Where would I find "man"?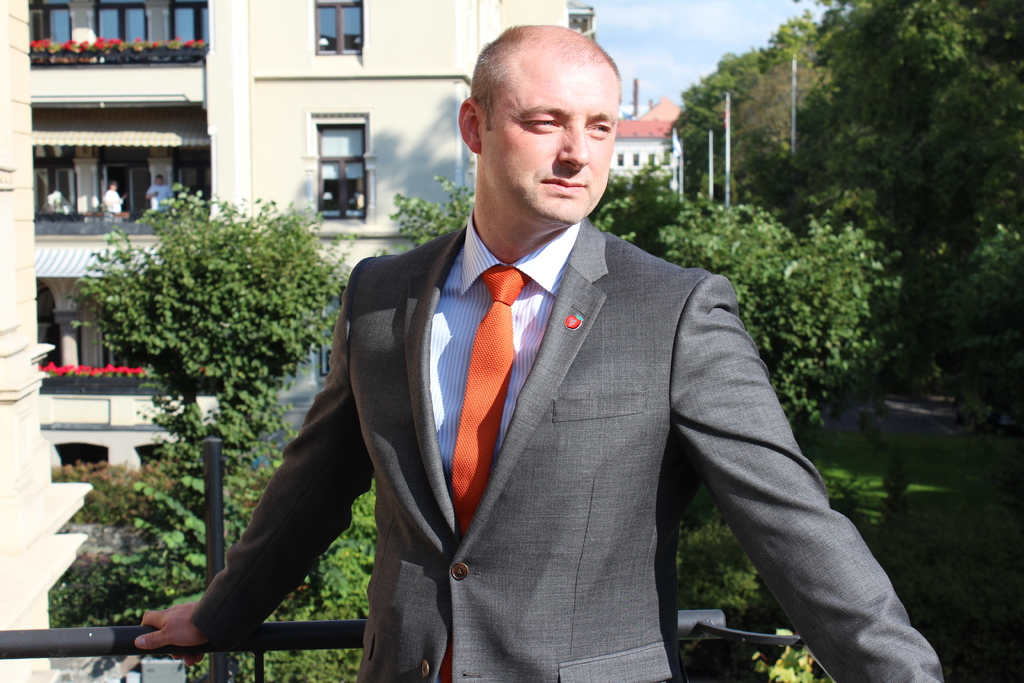
At crop(224, 71, 911, 672).
